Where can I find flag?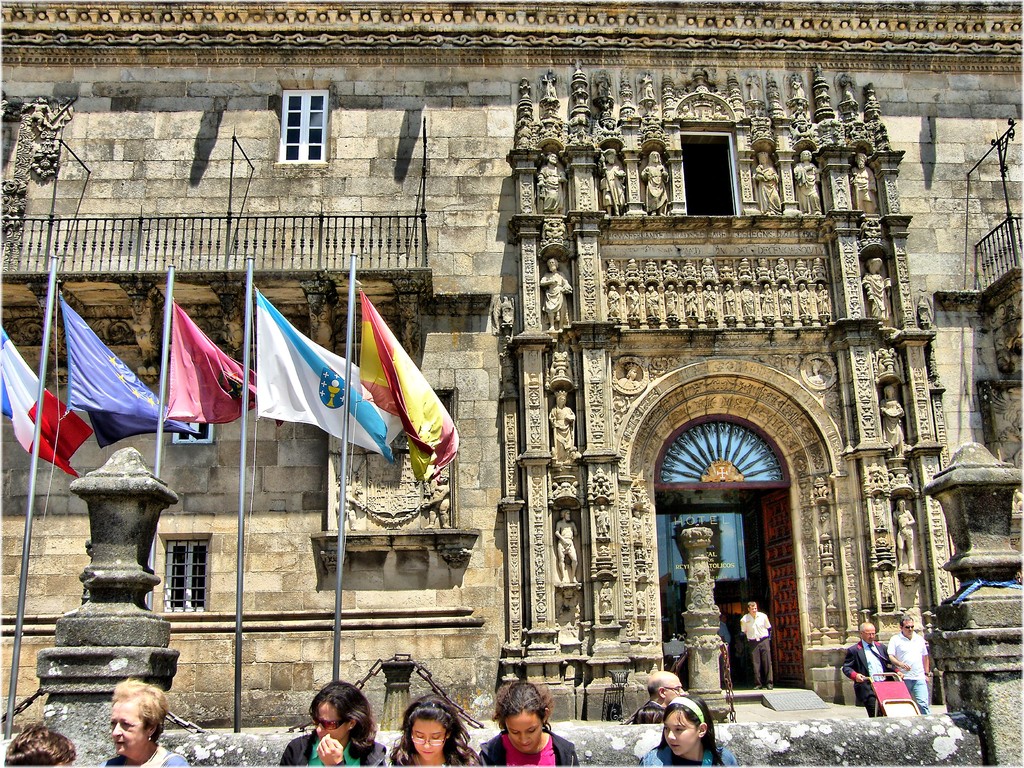
You can find it at (left=63, top=291, right=198, bottom=452).
